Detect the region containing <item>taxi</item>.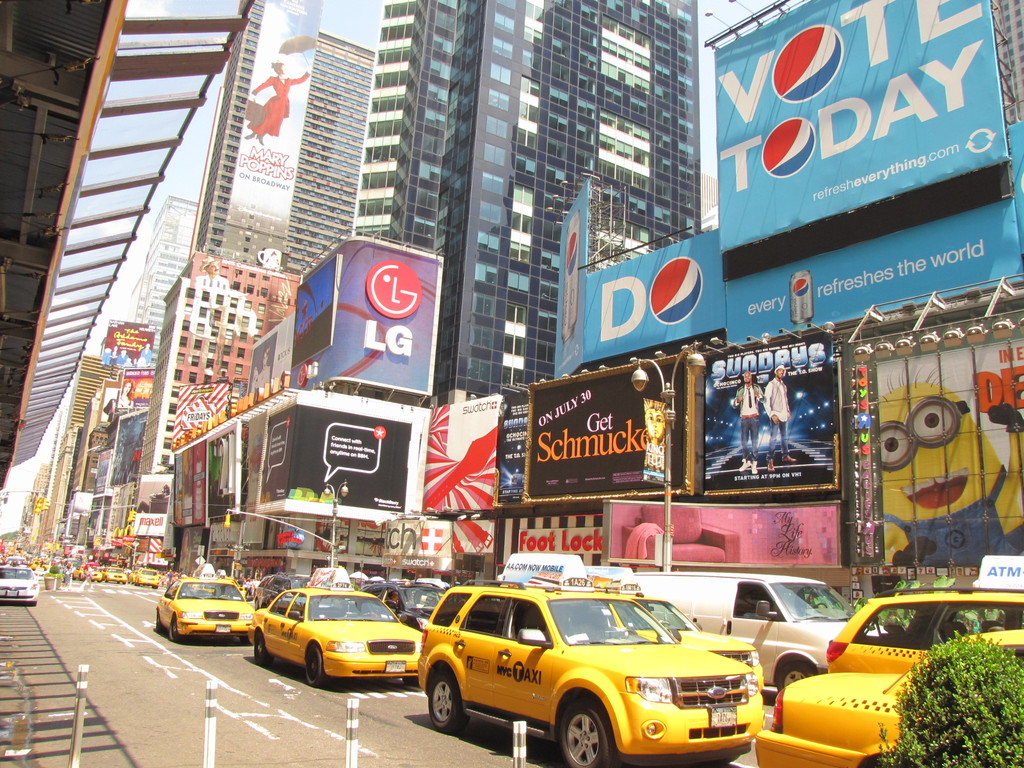
bbox(755, 629, 1023, 767).
